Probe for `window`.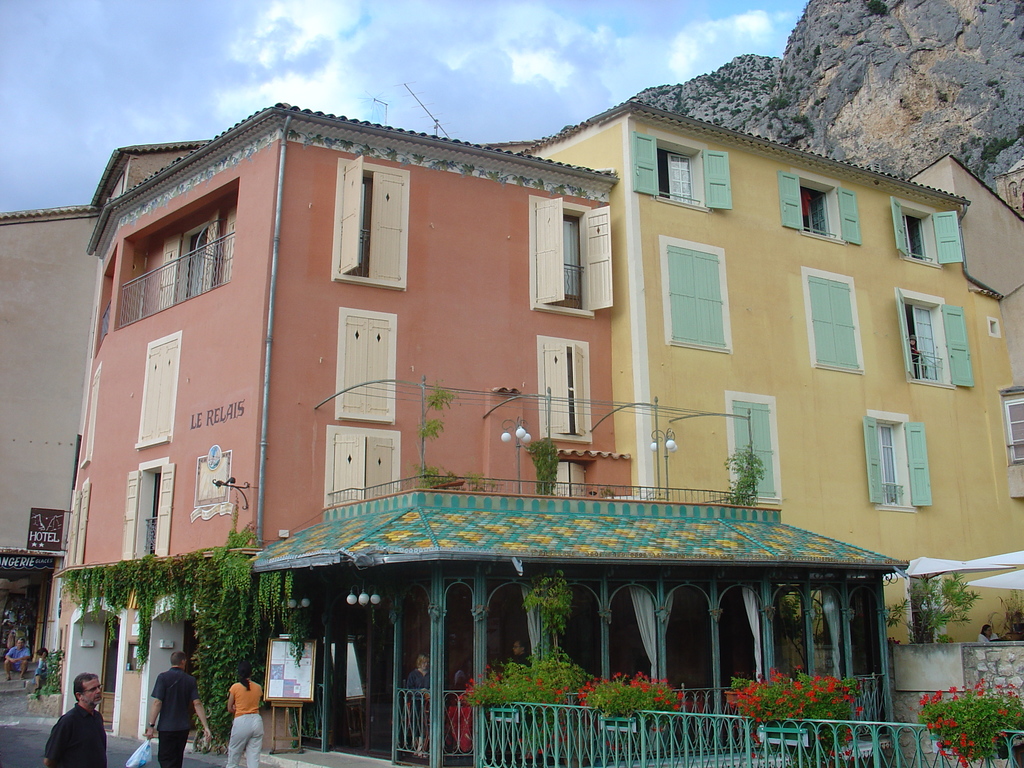
Probe result: <box>134,328,182,447</box>.
